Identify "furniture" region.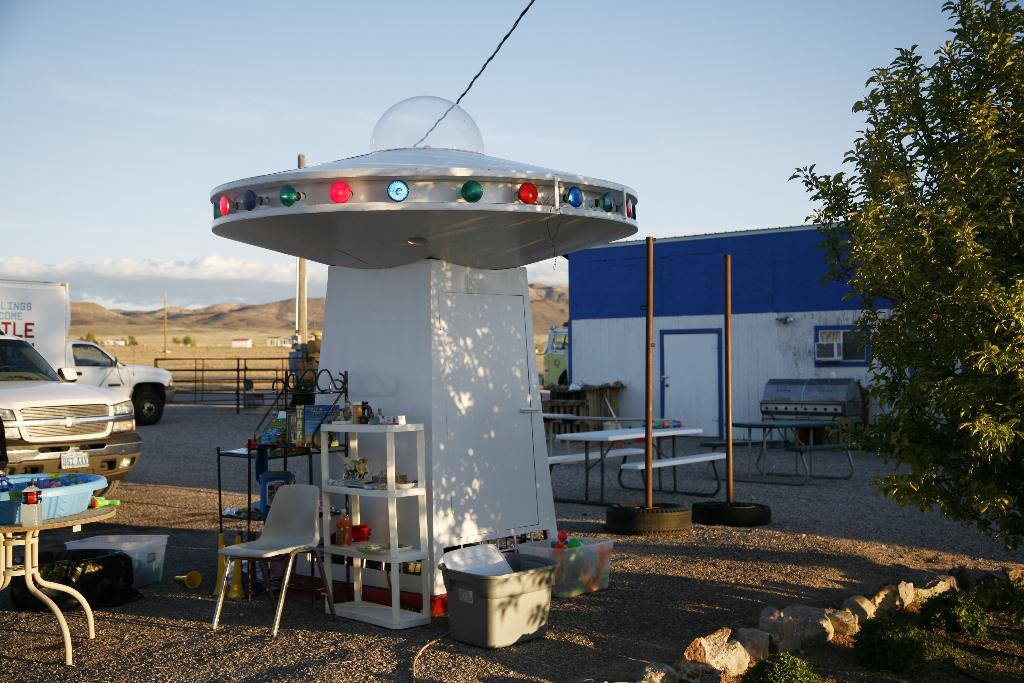
Region: 547:425:728:507.
